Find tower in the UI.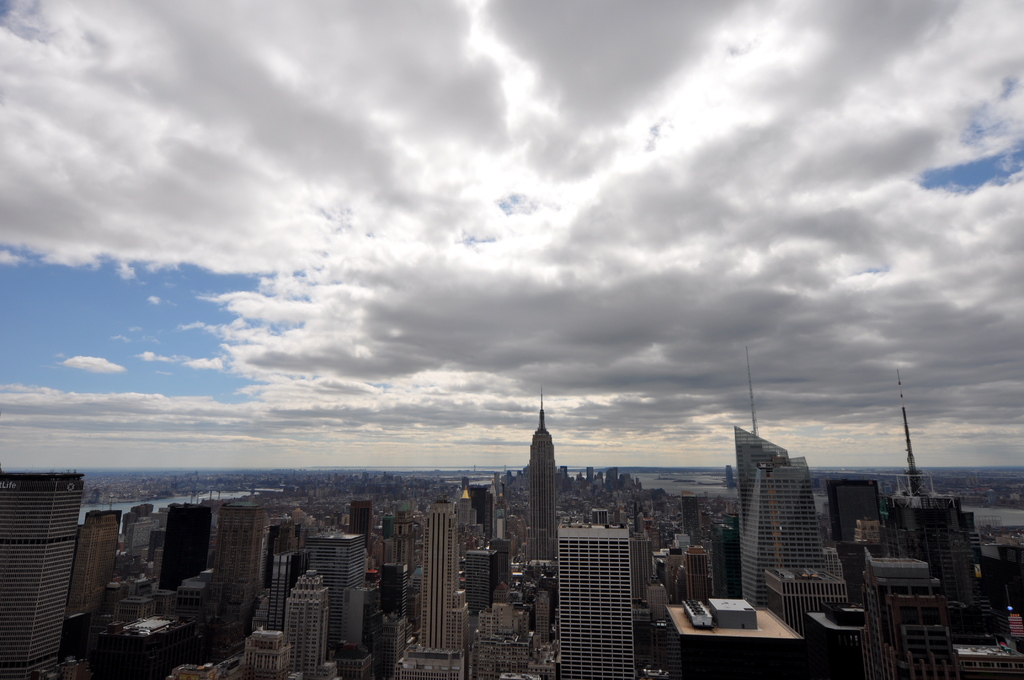
UI element at l=884, t=370, r=977, b=608.
